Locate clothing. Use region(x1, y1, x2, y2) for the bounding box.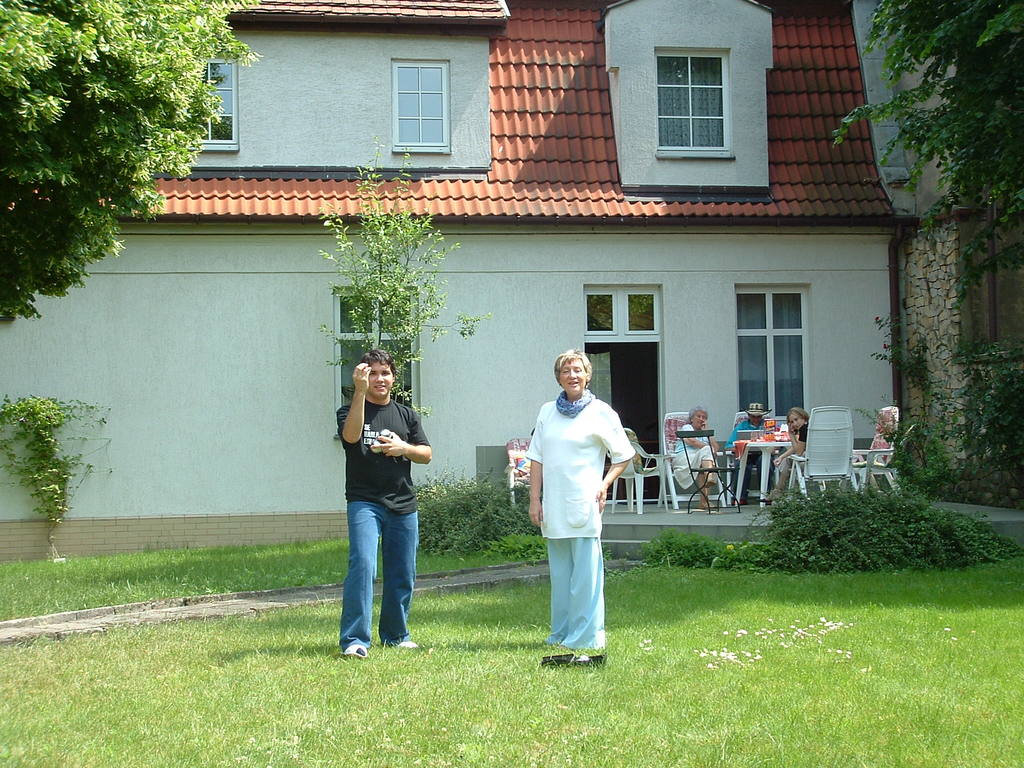
region(522, 372, 625, 650).
